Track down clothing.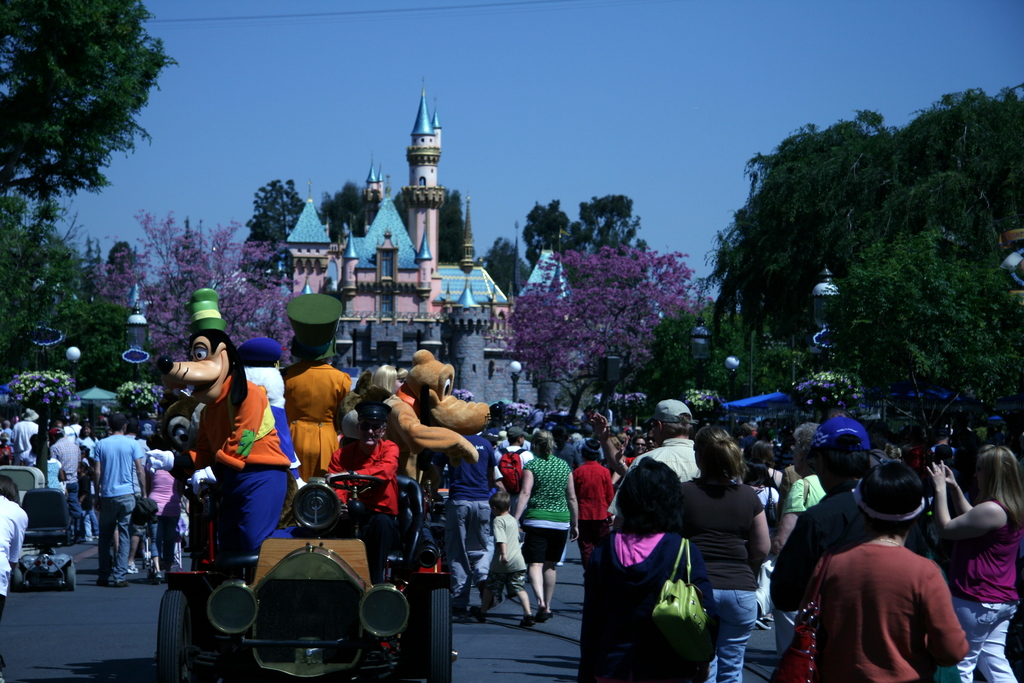
Tracked to 488,509,525,598.
